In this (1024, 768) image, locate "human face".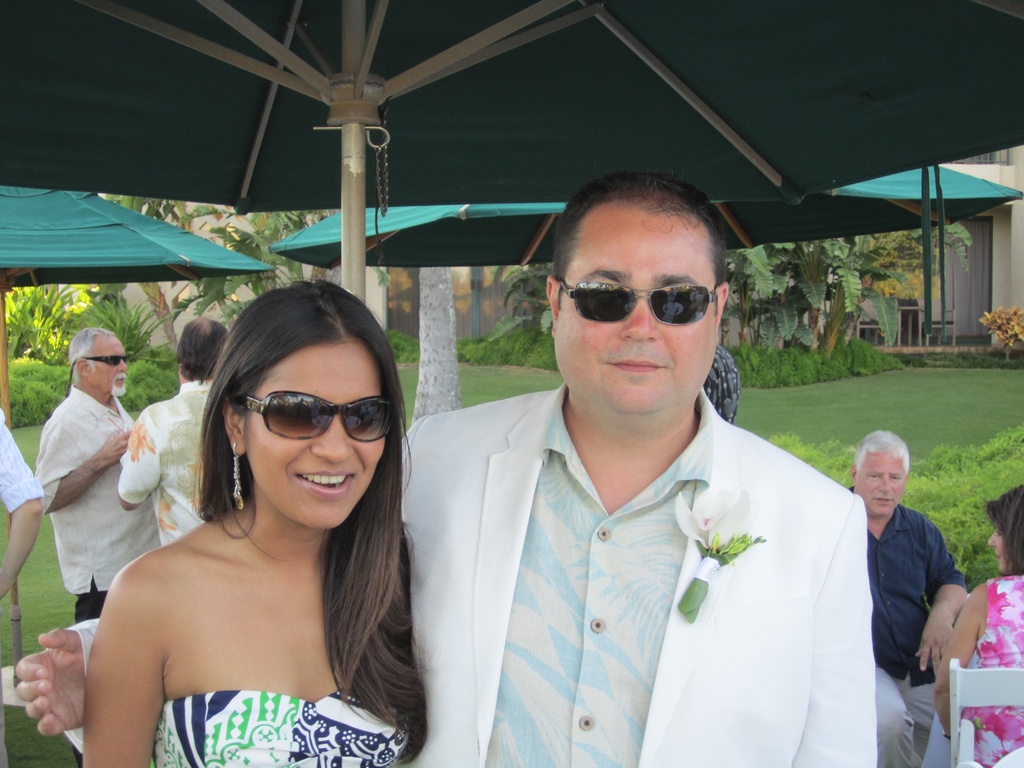
Bounding box: [x1=555, y1=211, x2=717, y2=433].
